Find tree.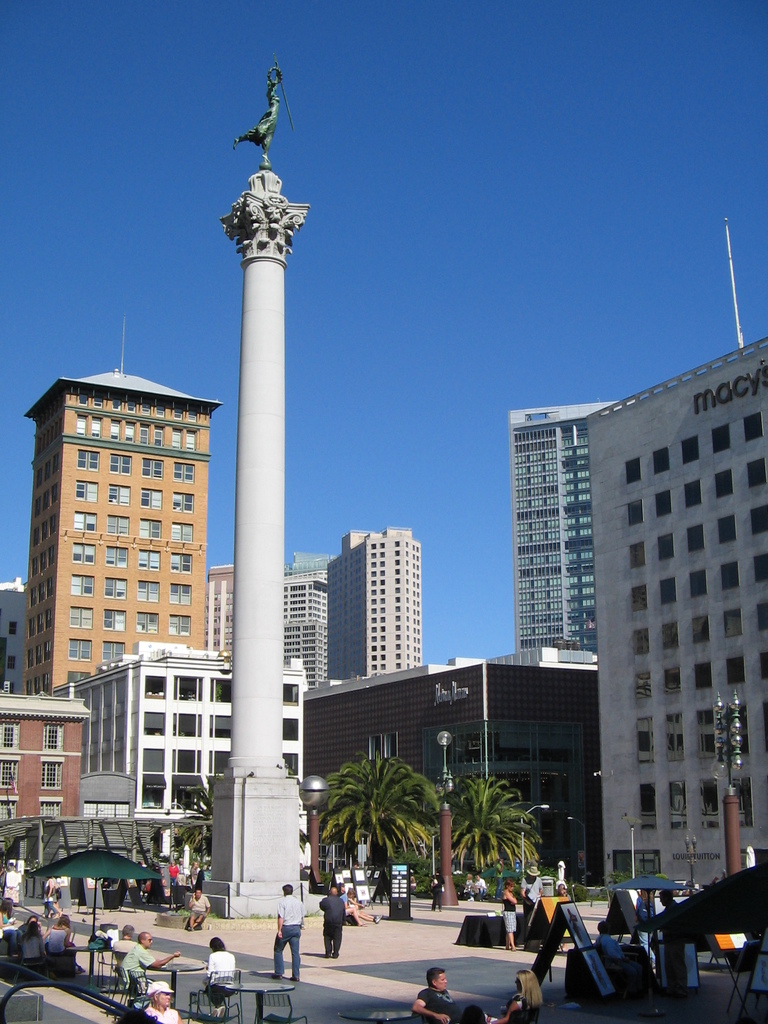
<bbox>446, 774, 539, 876</bbox>.
